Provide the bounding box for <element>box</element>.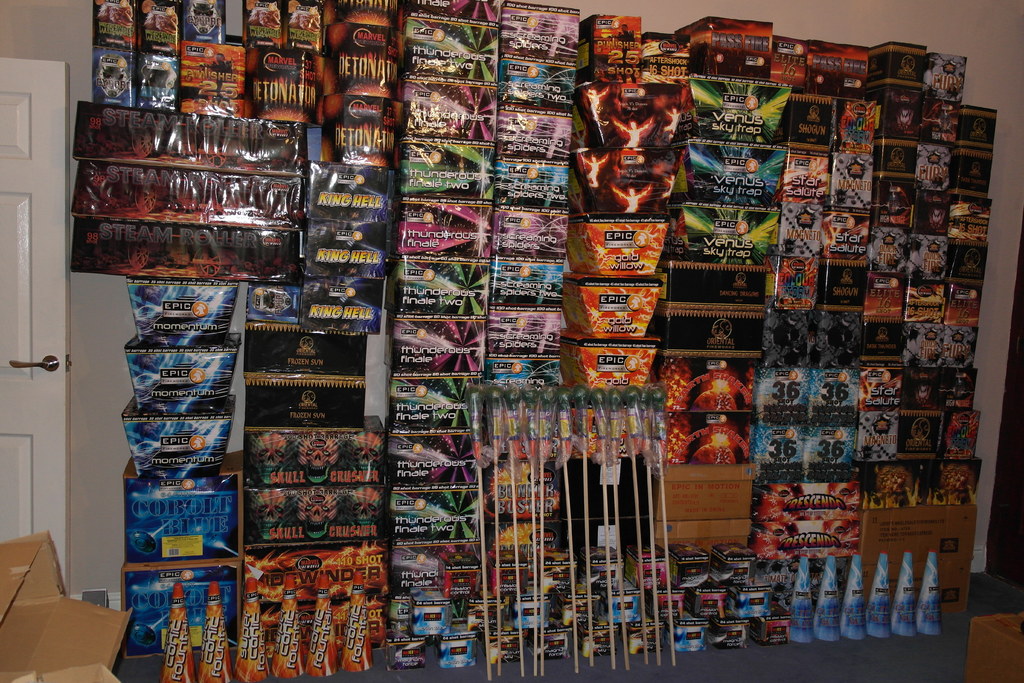
box=[415, 587, 449, 636].
